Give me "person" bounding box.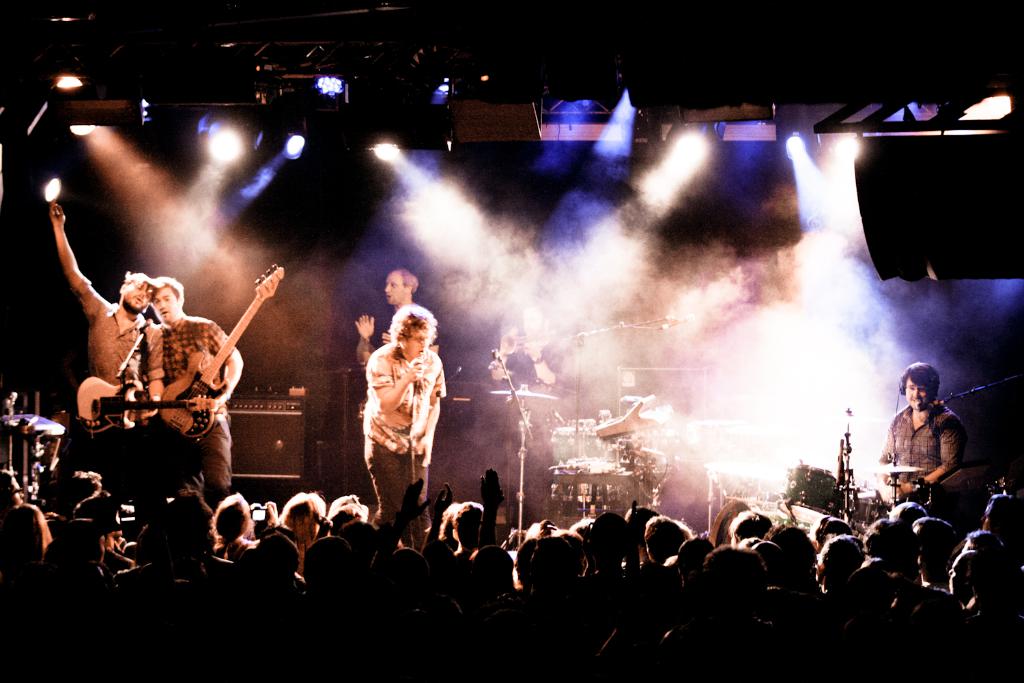
[128, 281, 251, 517].
